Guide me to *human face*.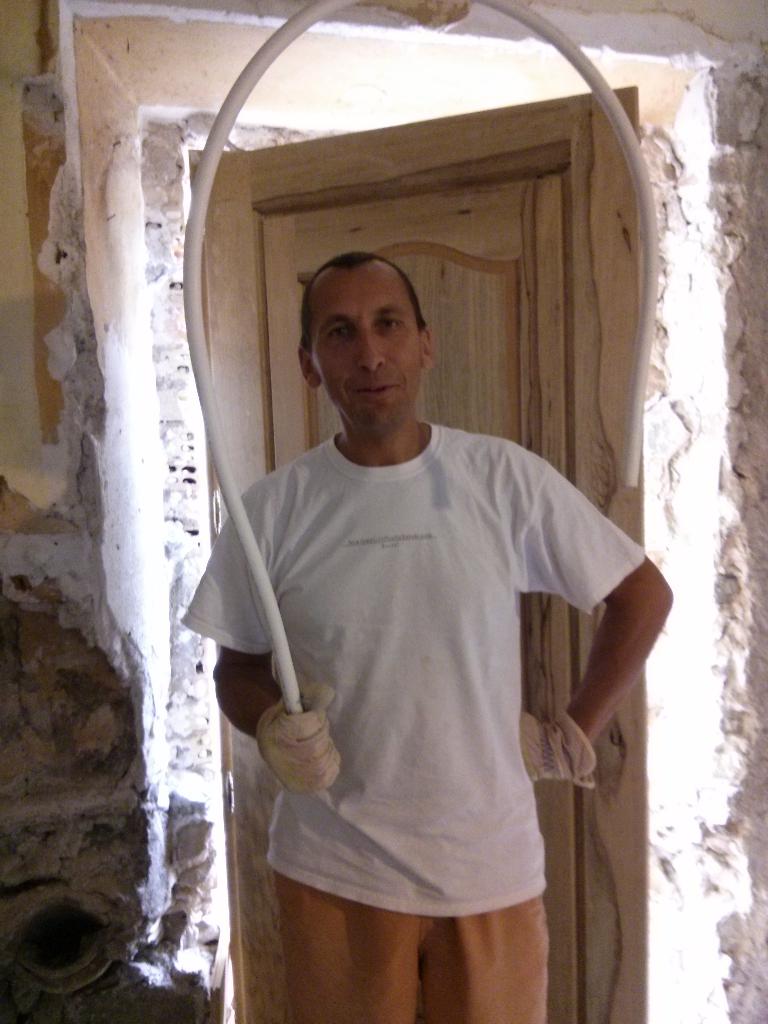
Guidance: x1=313 y1=269 x2=427 y2=437.
